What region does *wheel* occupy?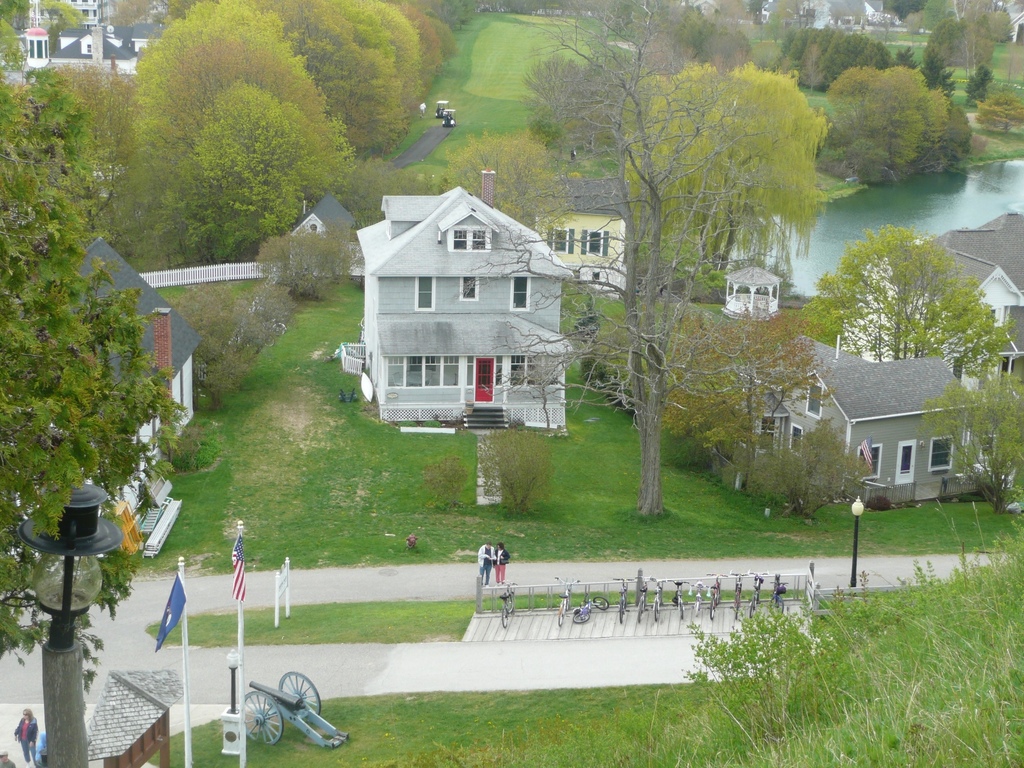
241,691,284,748.
